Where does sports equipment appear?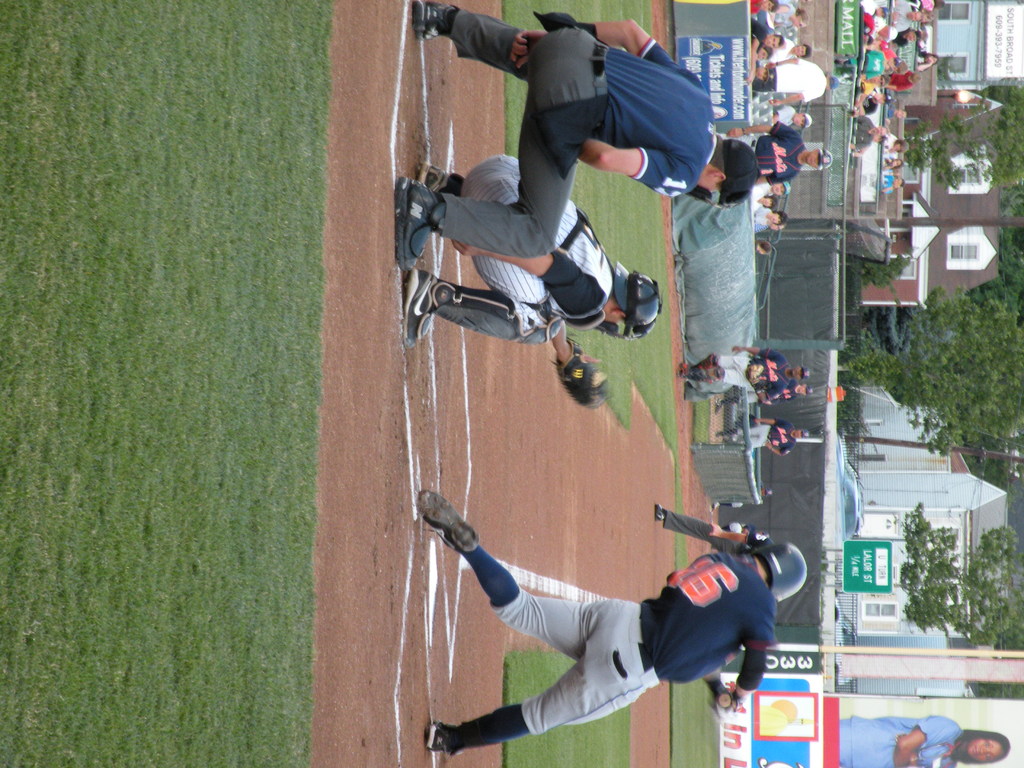
Appears at bbox(399, 175, 443, 277).
